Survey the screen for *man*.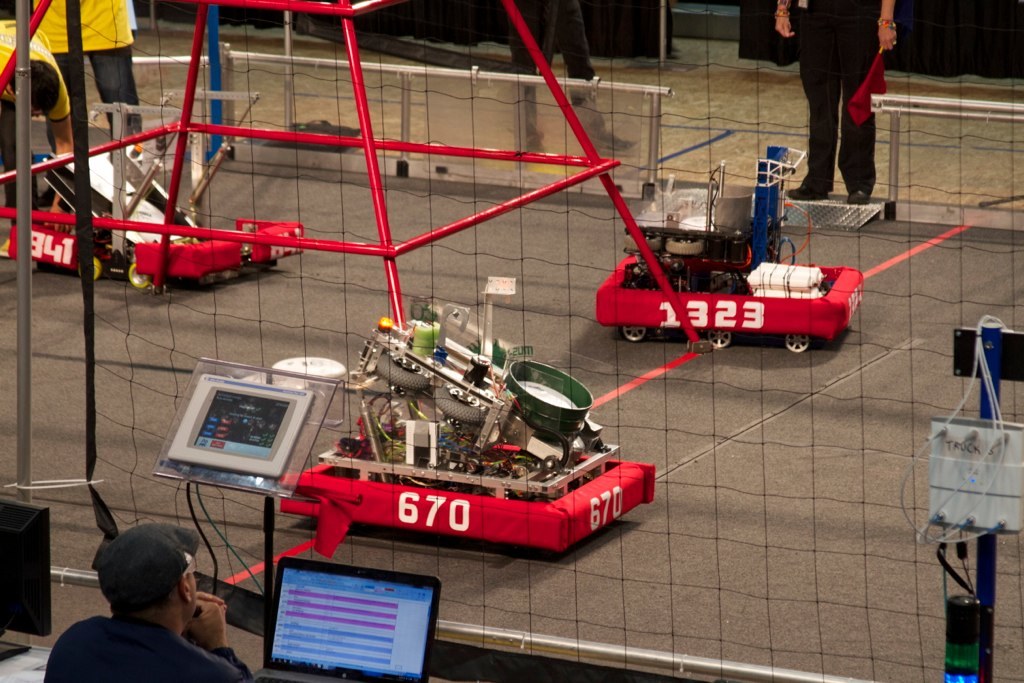
Survey found: <box>30,0,137,205</box>.
